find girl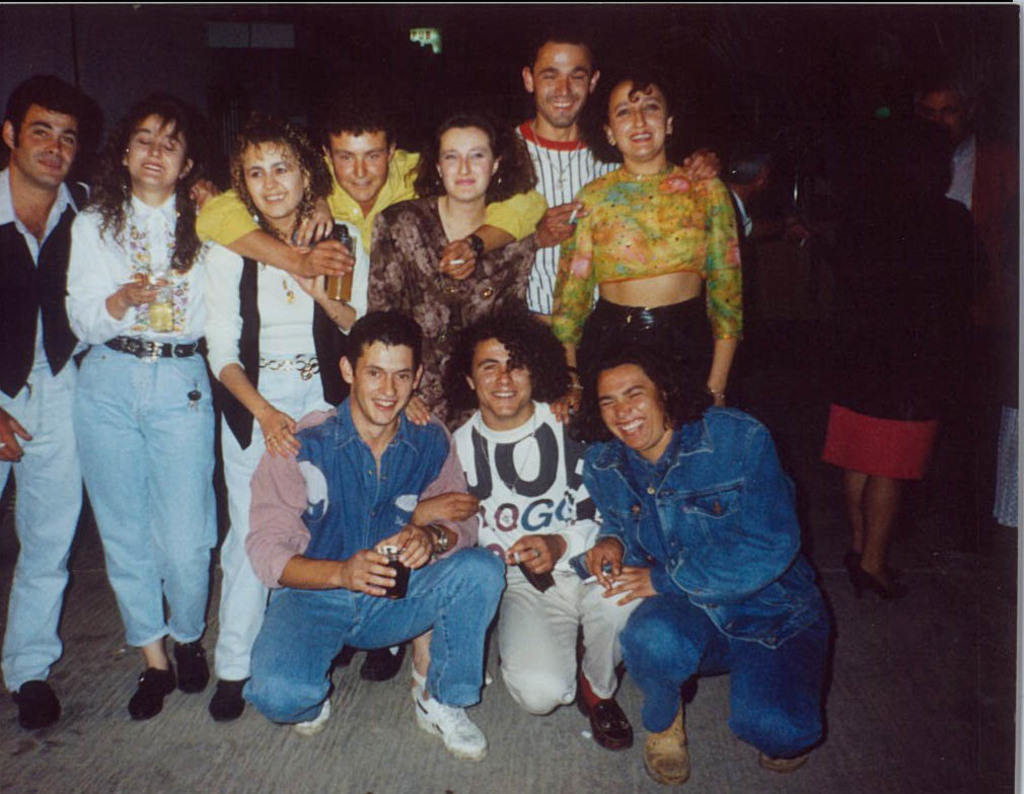
locate(367, 104, 539, 446)
